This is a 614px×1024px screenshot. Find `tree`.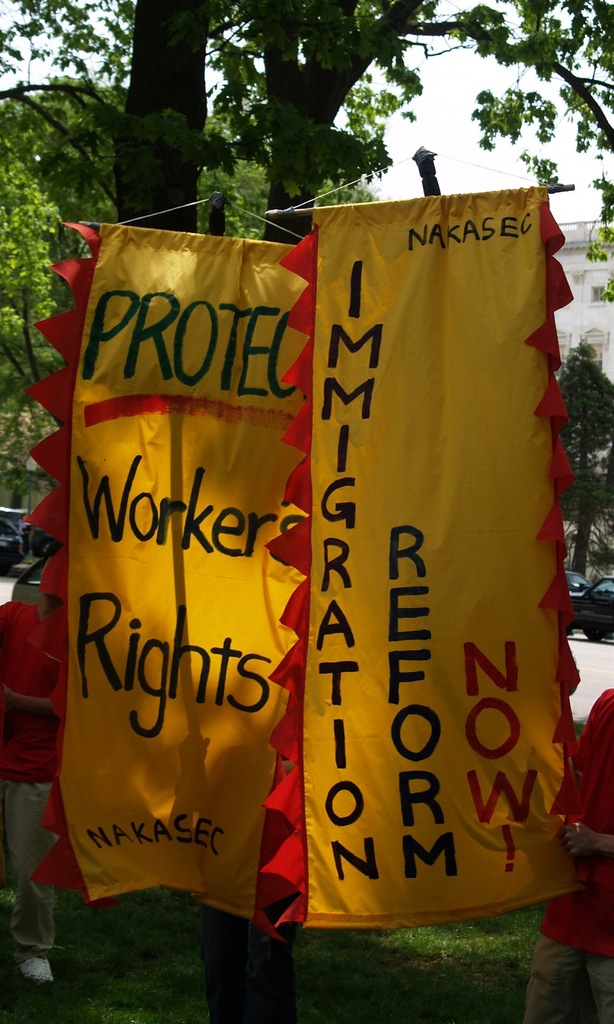
Bounding box: [left=545, top=346, right=613, bottom=593].
